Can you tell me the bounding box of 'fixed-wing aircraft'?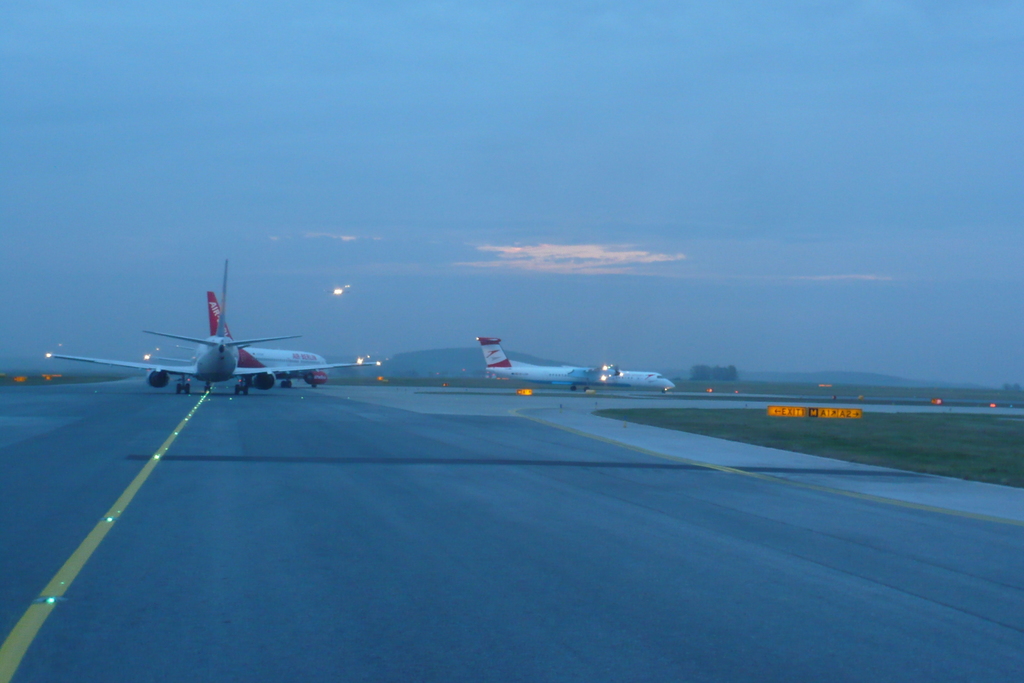
select_region(52, 258, 360, 404).
